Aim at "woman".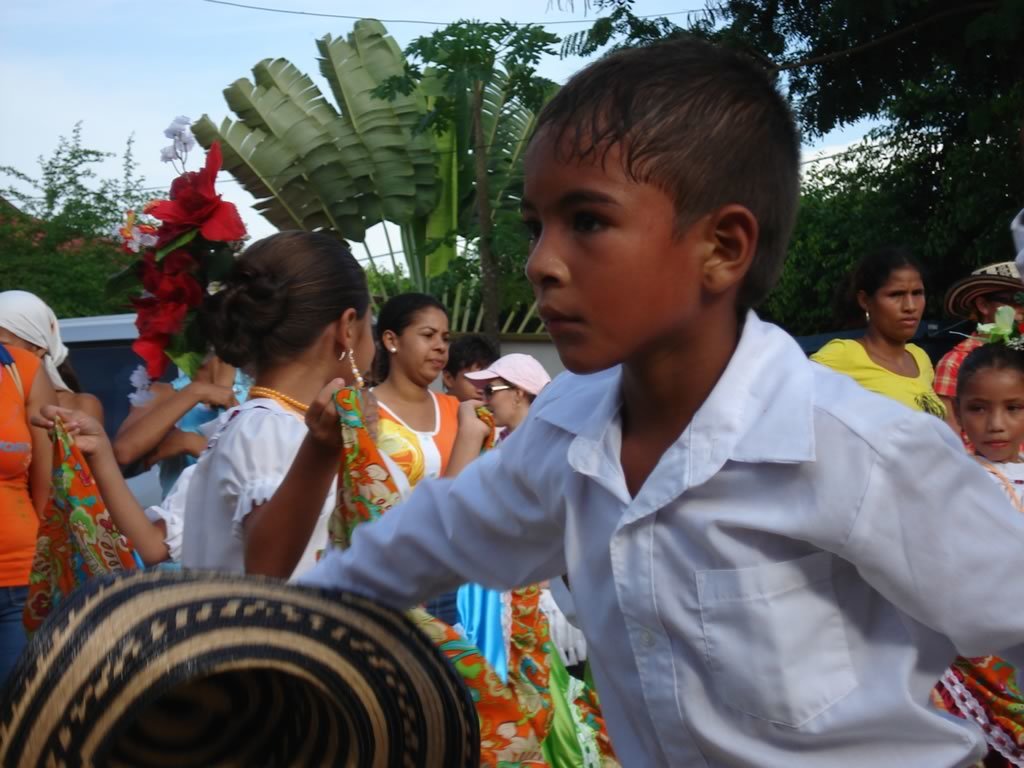
Aimed at x1=0, y1=285, x2=100, y2=429.
